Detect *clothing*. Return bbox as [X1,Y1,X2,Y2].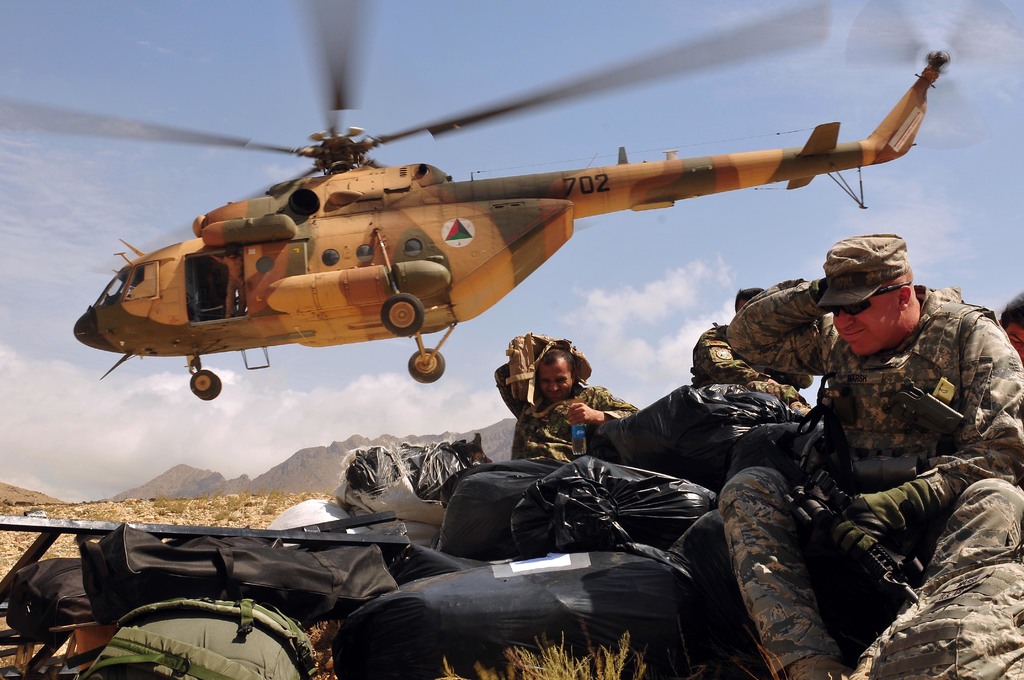
[684,334,800,410].
